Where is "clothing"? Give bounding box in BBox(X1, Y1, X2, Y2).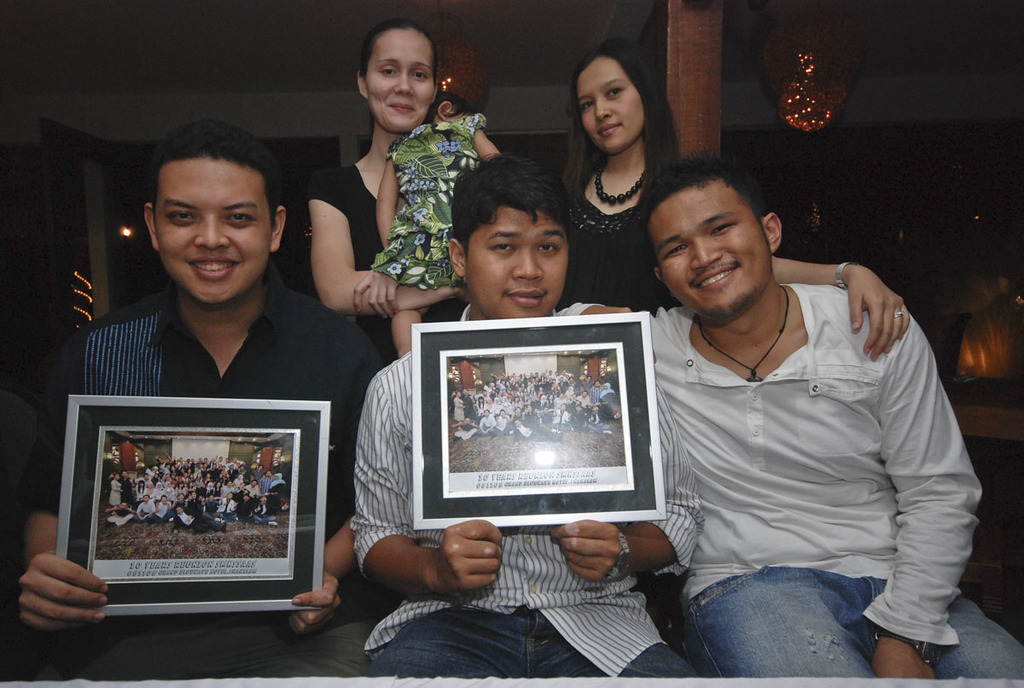
BBox(307, 157, 469, 366).
